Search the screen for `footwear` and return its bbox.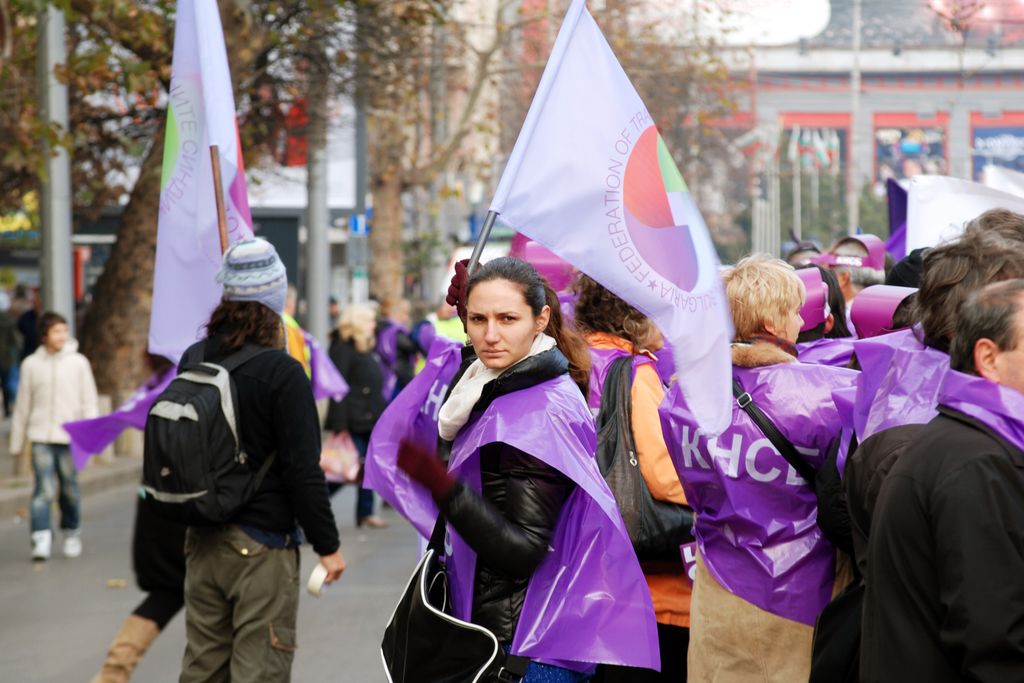
Found: bbox=[88, 616, 159, 682].
